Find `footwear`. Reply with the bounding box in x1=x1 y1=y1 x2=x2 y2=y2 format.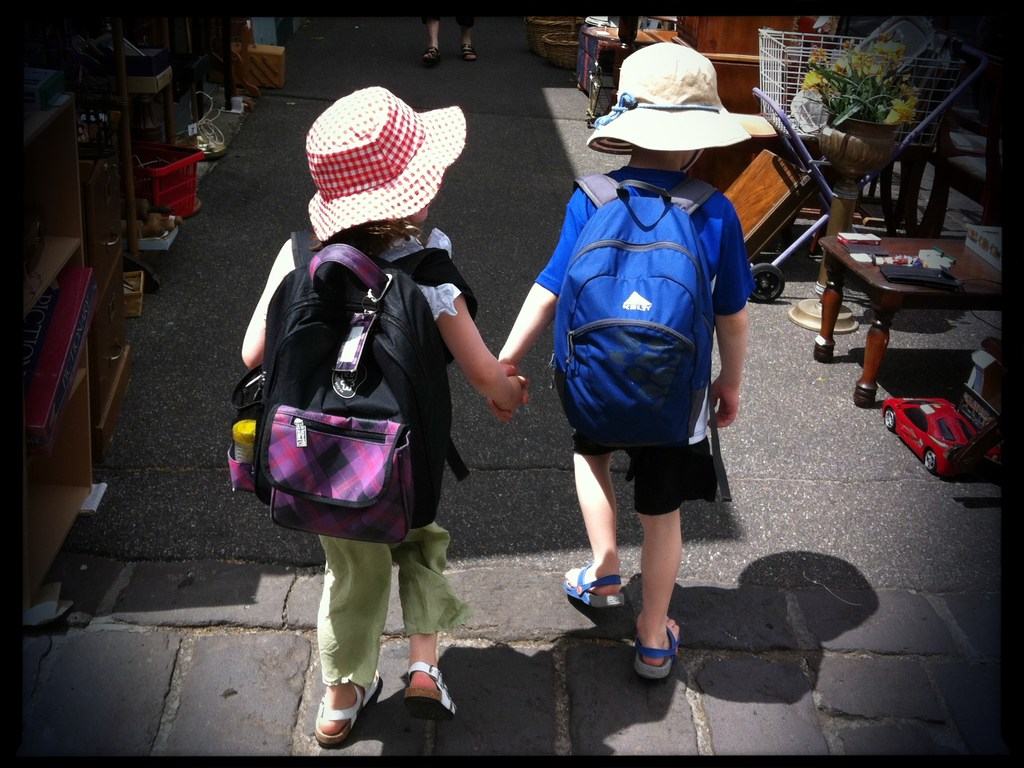
x1=423 y1=45 x2=435 y2=61.
